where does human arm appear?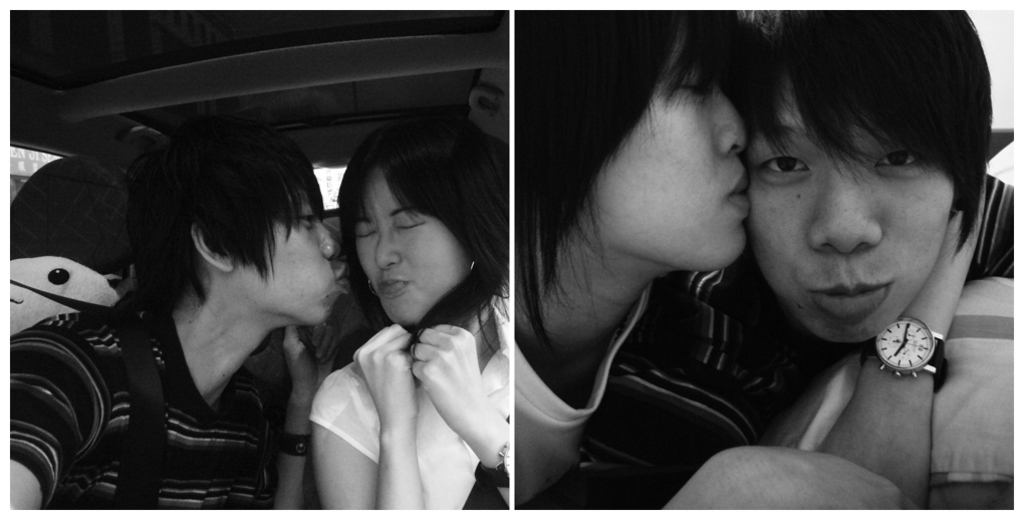
Appears at (806,165,1000,500).
